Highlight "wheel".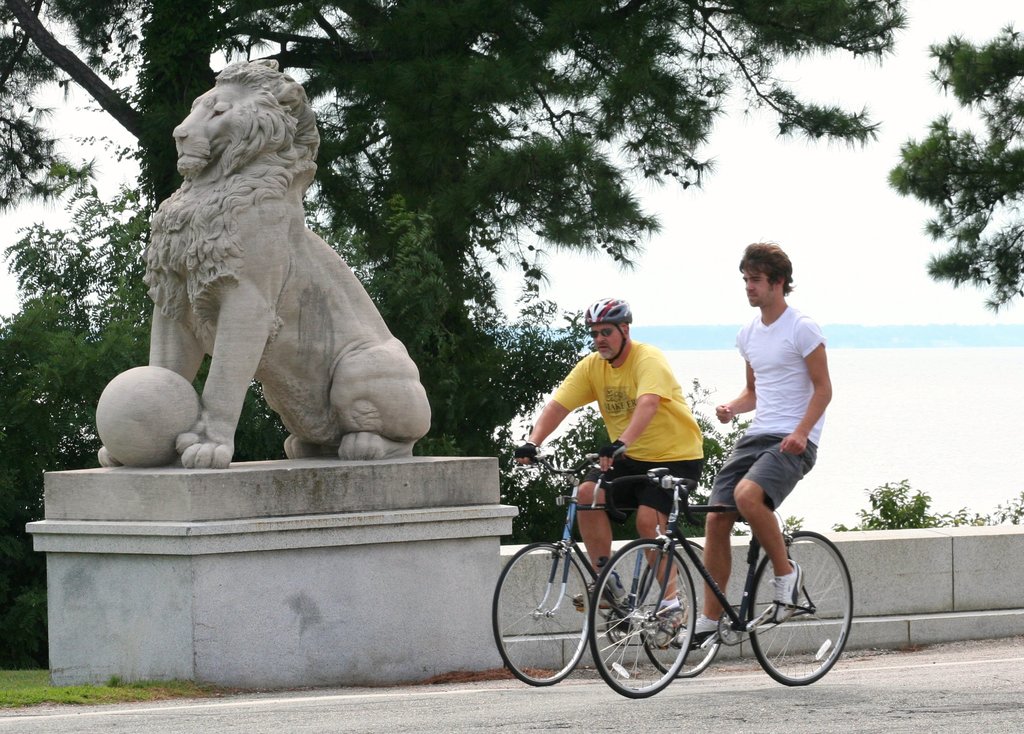
Highlighted region: {"x1": 584, "y1": 540, "x2": 702, "y2": 700}.
